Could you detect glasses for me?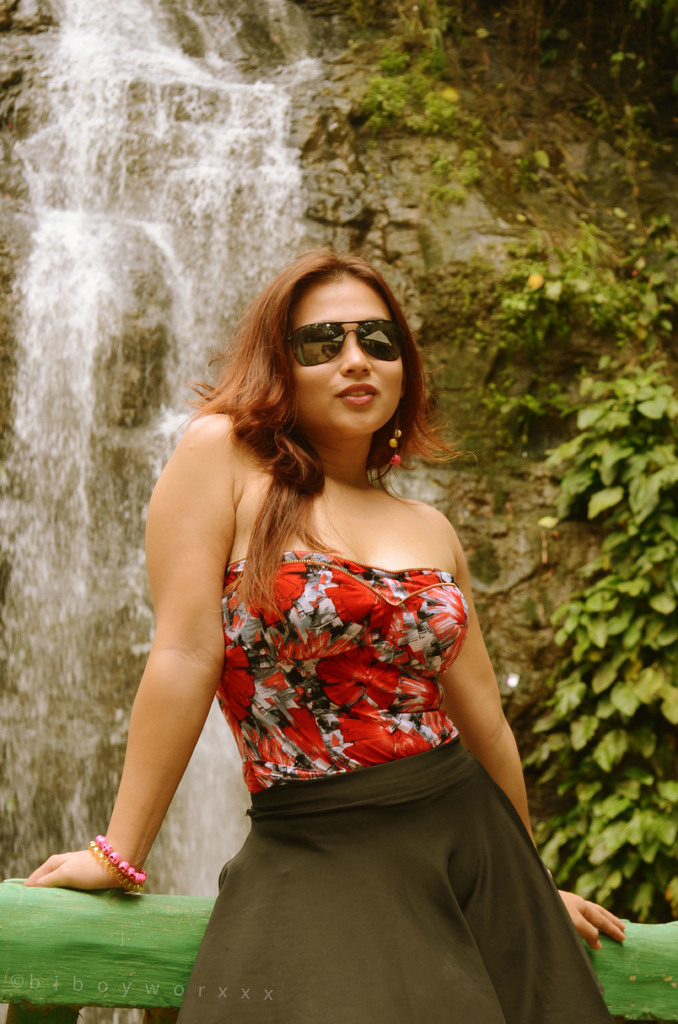
Detection result: [280,321,404,367].
